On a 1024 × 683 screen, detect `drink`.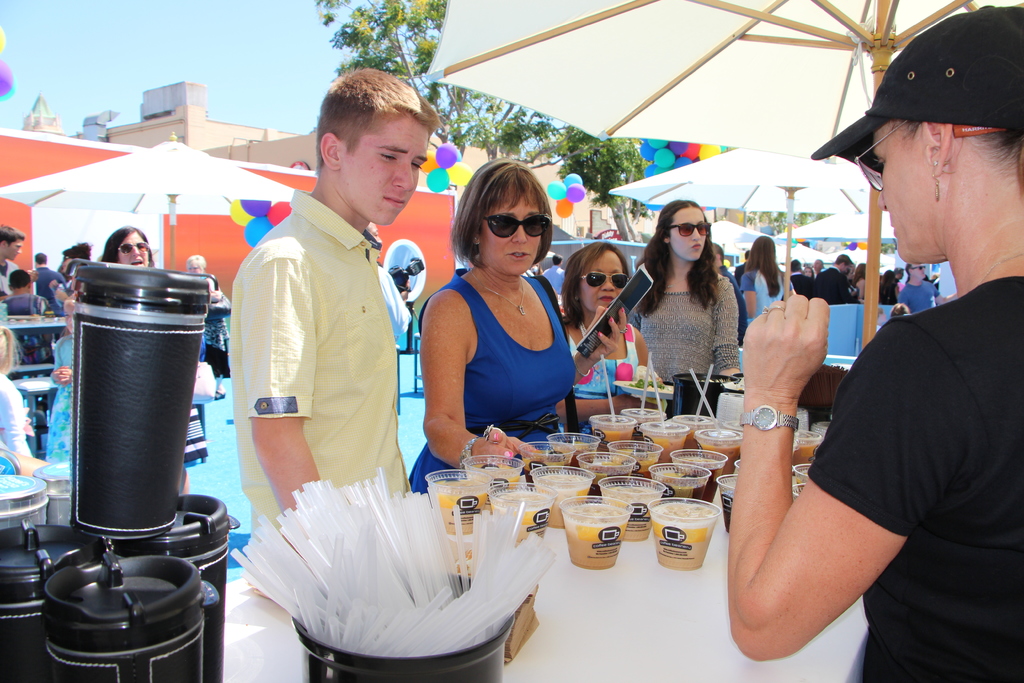
[676,454,721,493].
